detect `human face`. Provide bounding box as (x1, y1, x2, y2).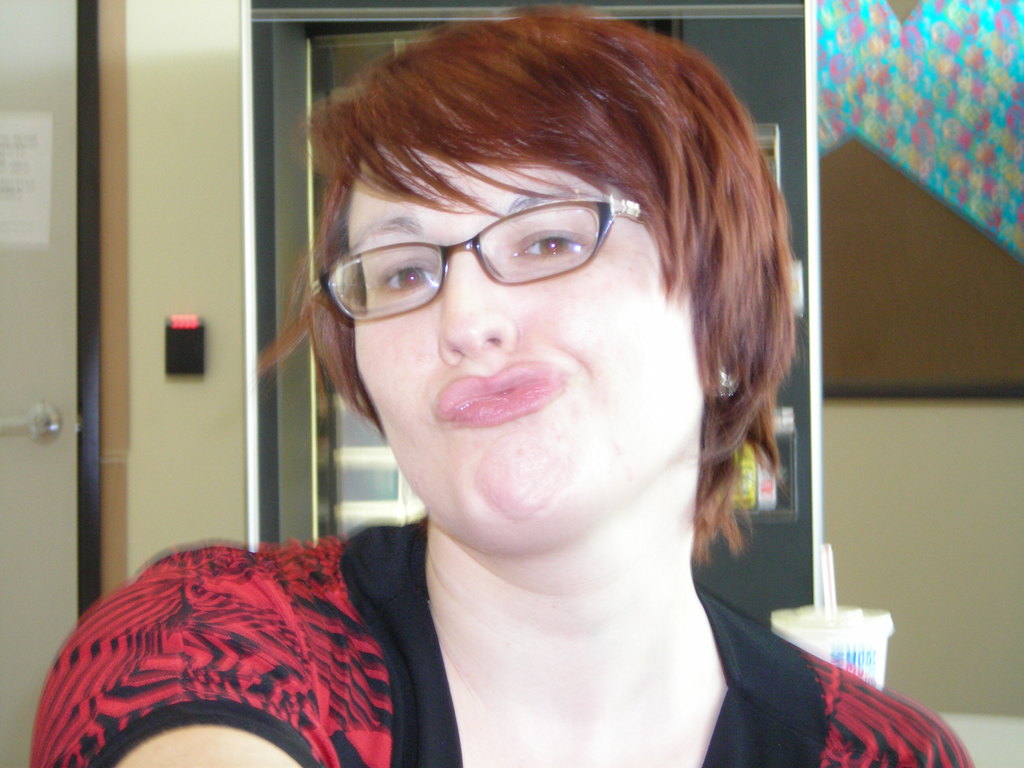
(355, 147, 702, 553).
